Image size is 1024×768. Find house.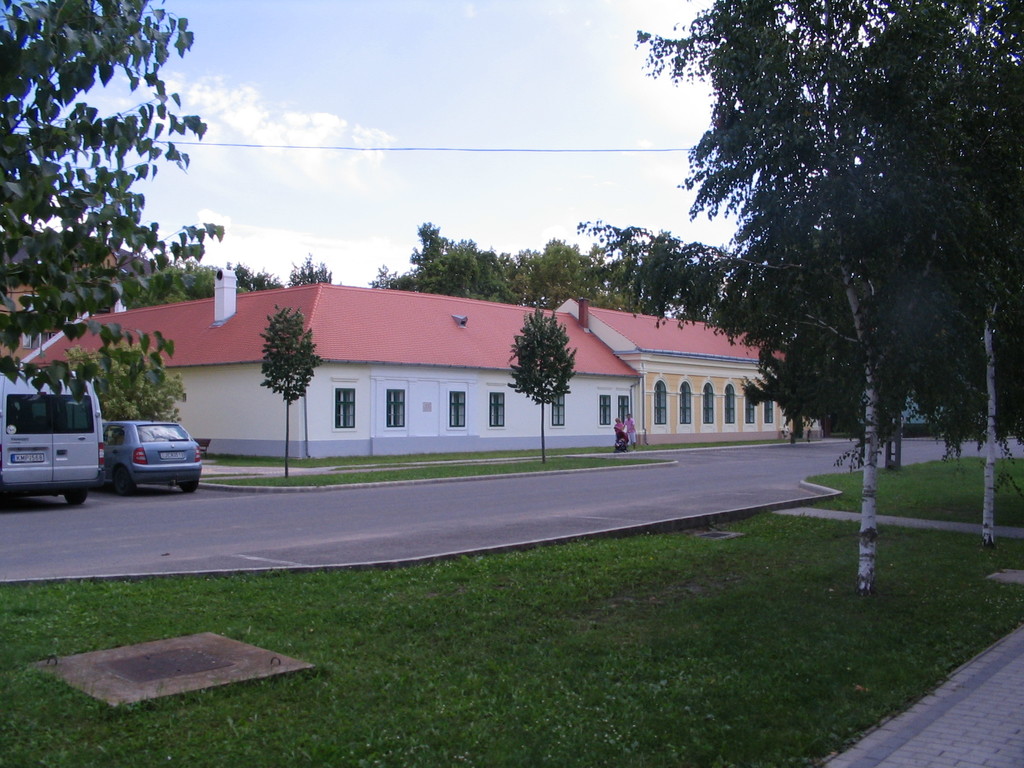
{"x1": 0, "y1": 277, "x2": 59, "y2": 359}.
